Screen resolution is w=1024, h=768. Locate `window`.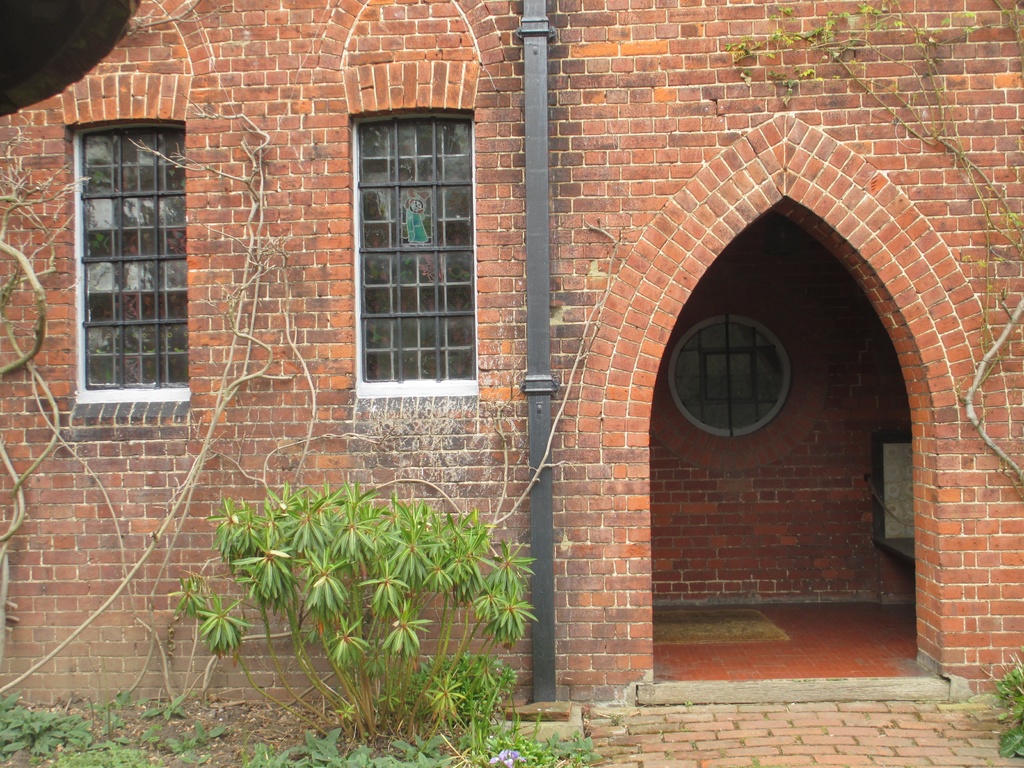
76, 118, 193, 397.
